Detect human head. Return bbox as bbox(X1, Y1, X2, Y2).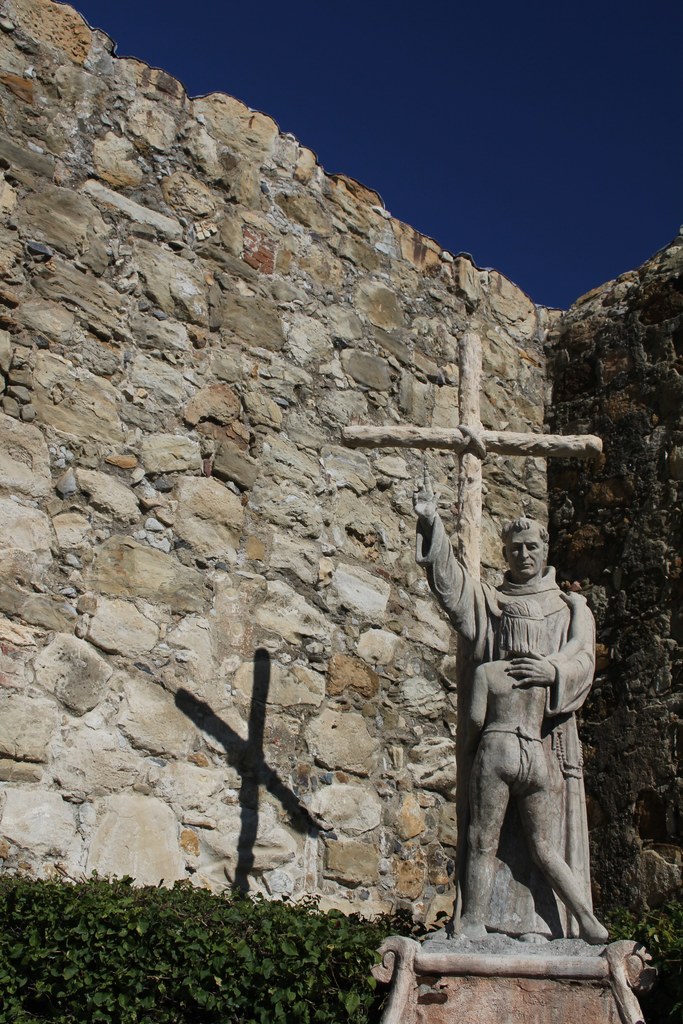
bbox(500, 596, 544, 648).
